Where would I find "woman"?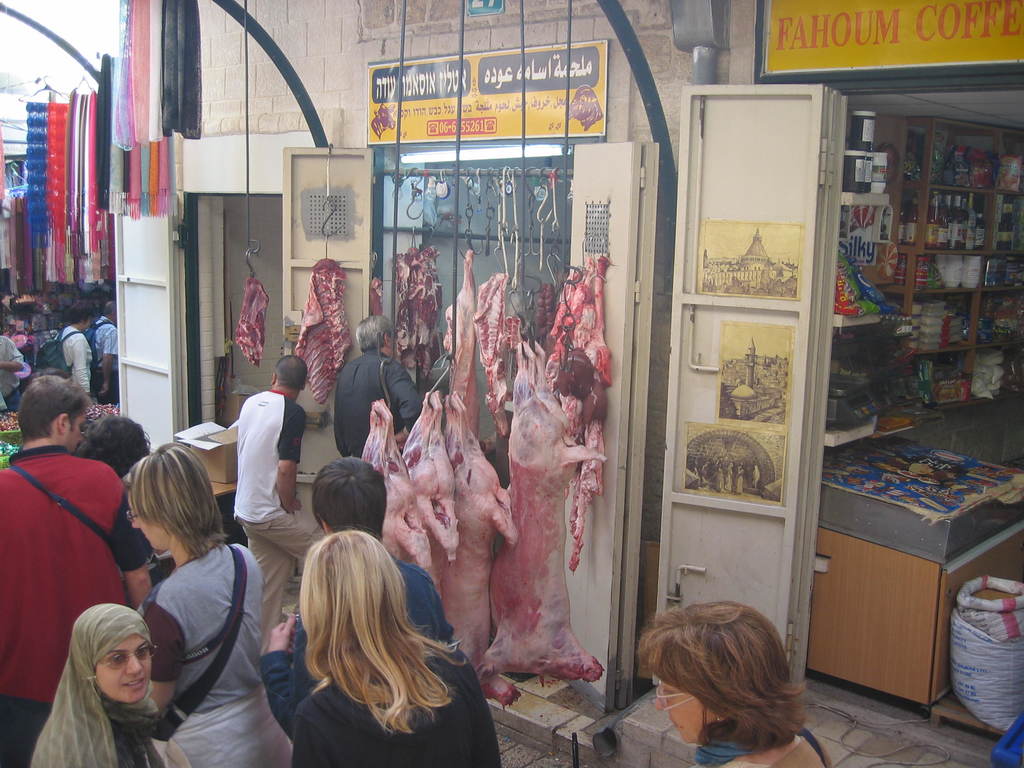
At Rect(638, 602, 831, 767).
